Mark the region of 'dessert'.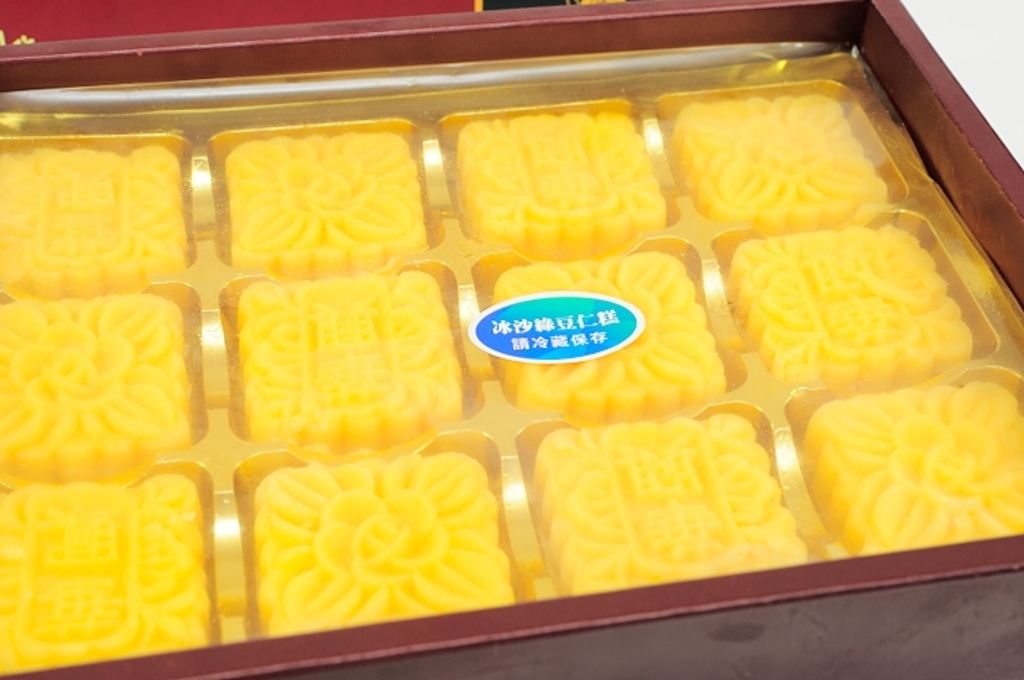
Region: (x1=0, y1=300, x2=205, y2=466).
